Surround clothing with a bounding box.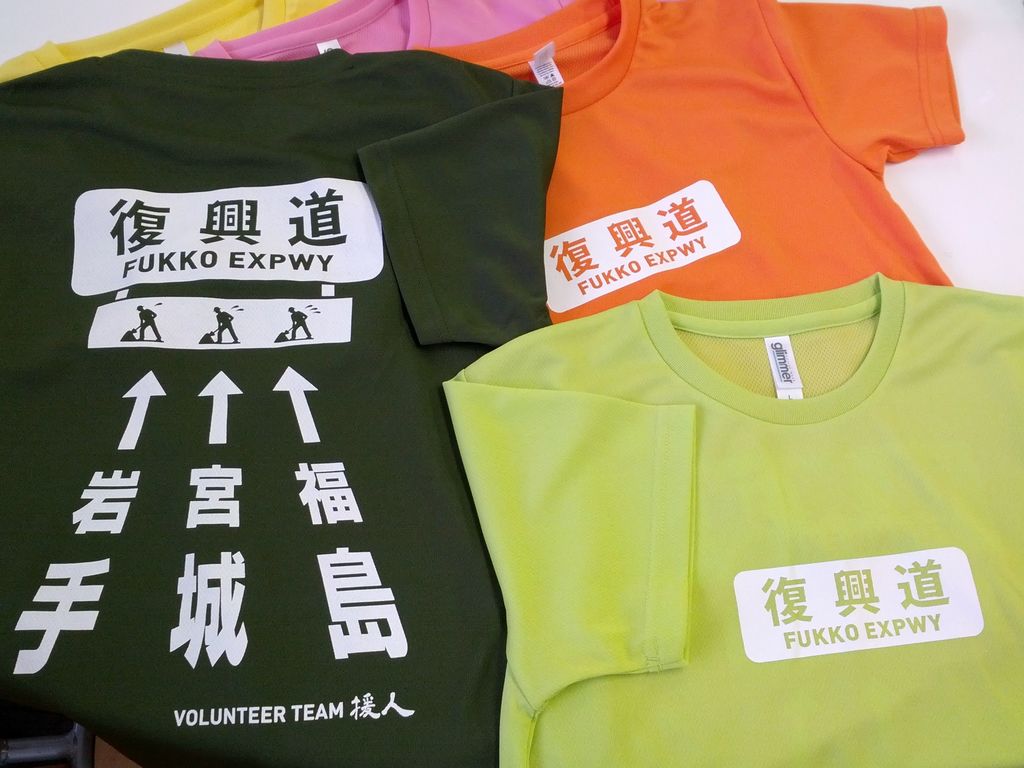
locate(458, 243, 1021, 749).
